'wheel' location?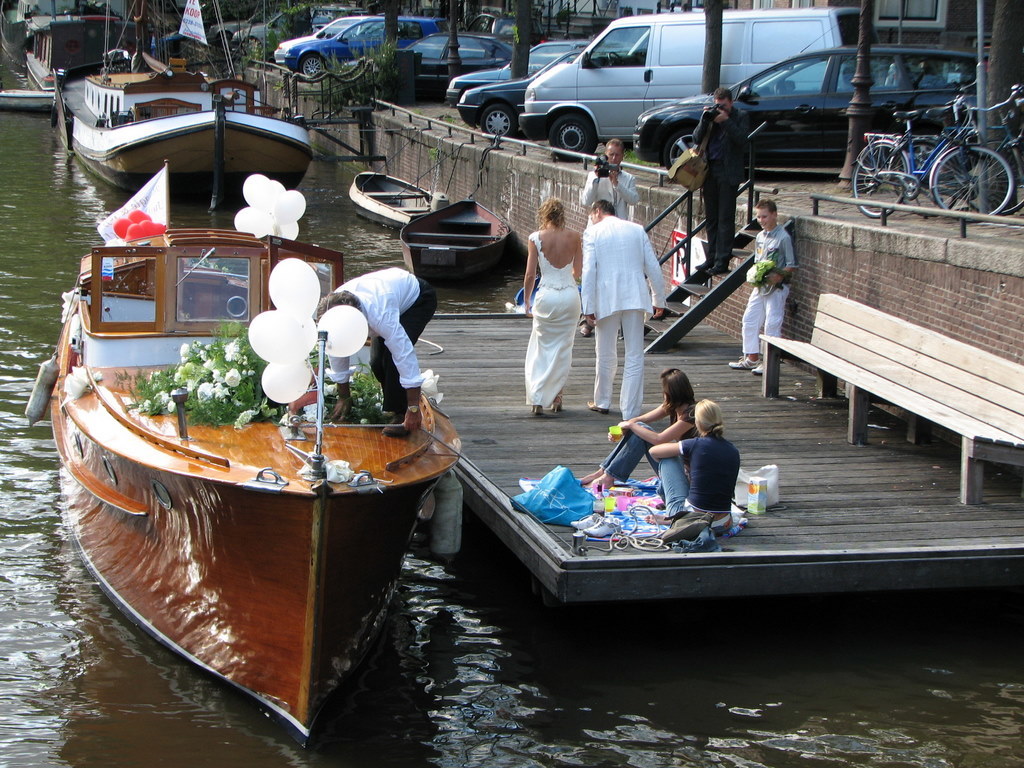
bbox=[299, 52, 324, 79]
